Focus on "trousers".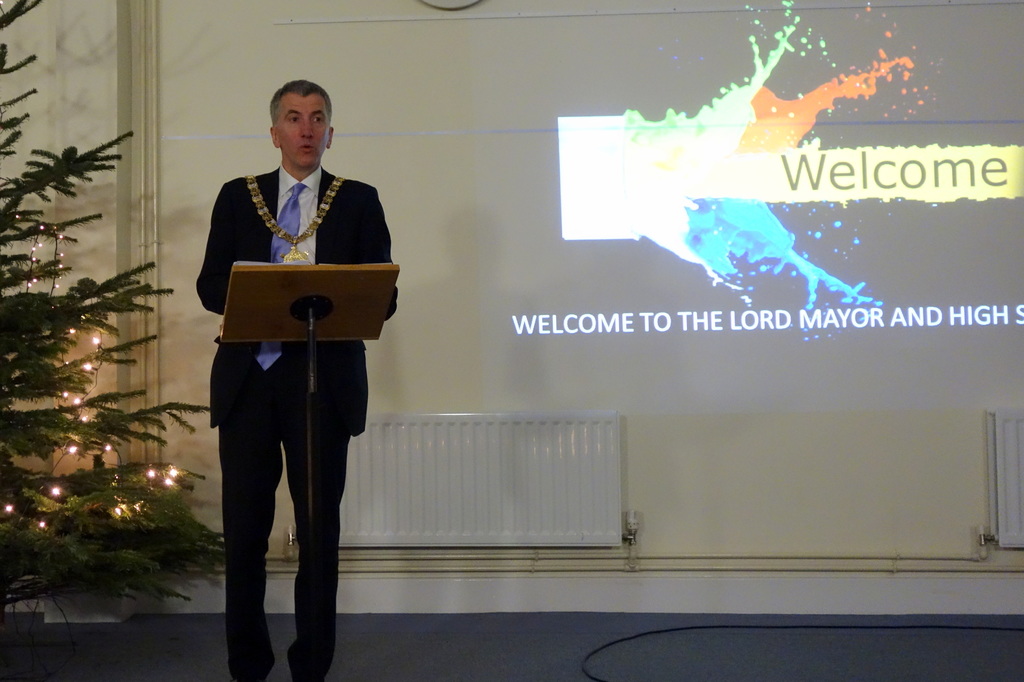
Focused at (left=221, top=360, right=348, bottom=681).
